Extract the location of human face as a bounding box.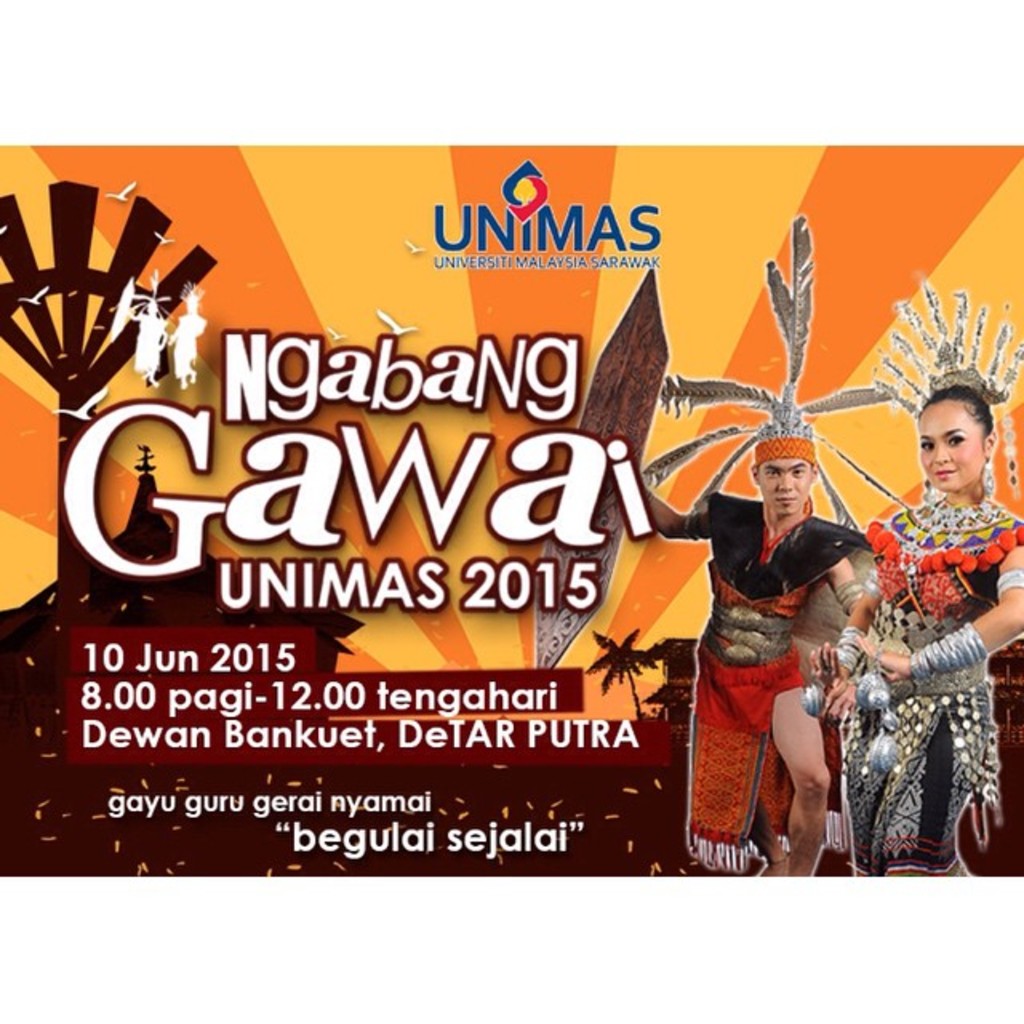
l=915, t=402, r=986, b=490.
